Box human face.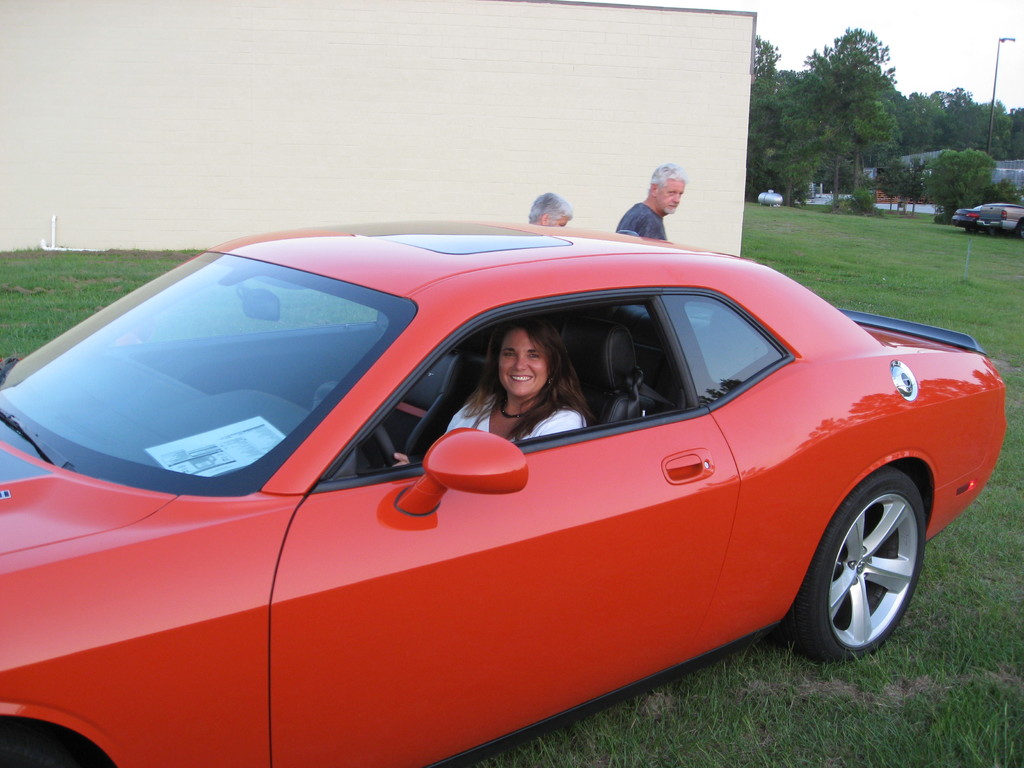
detection(500, 333, 547, 396).
